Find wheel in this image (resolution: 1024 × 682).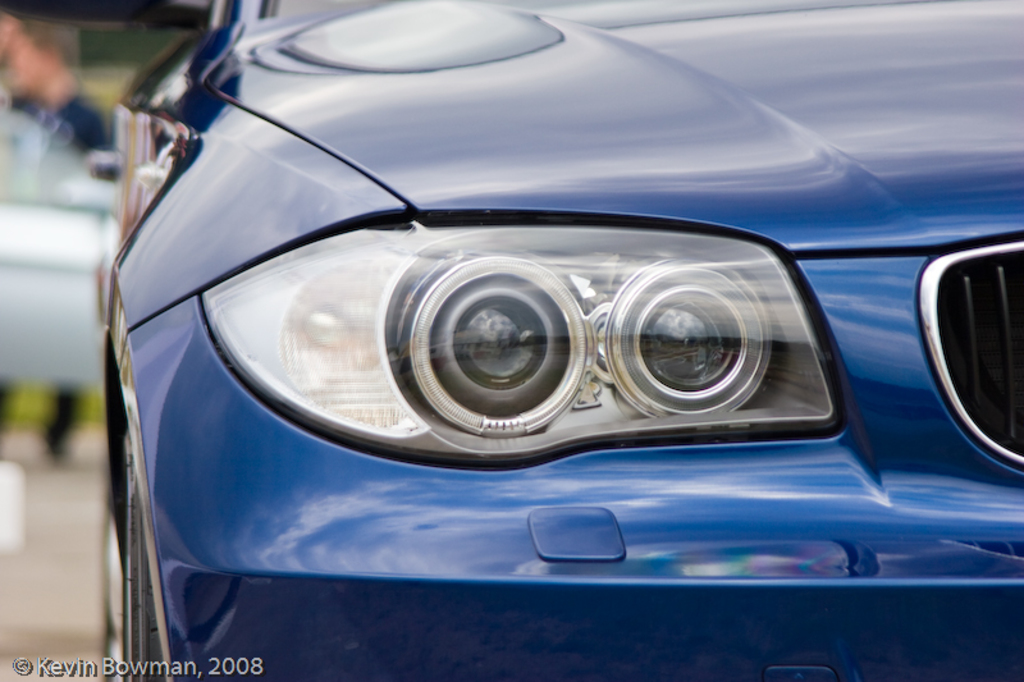
pyautogui.locateOnScreen(120, 434, 156, 679).
